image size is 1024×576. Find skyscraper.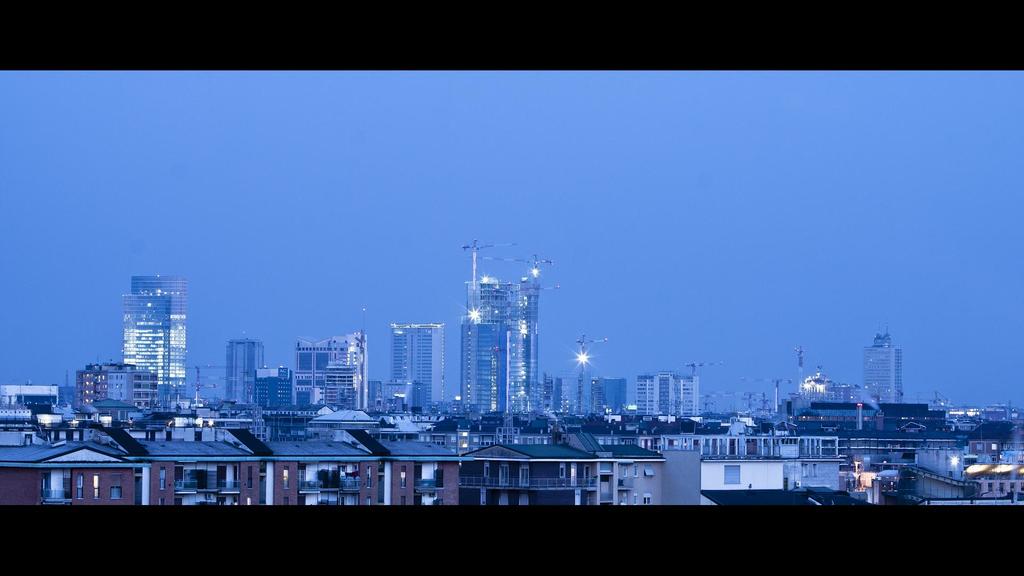
pyautogui.locateOnScreen(859, 330, 909, 402).
